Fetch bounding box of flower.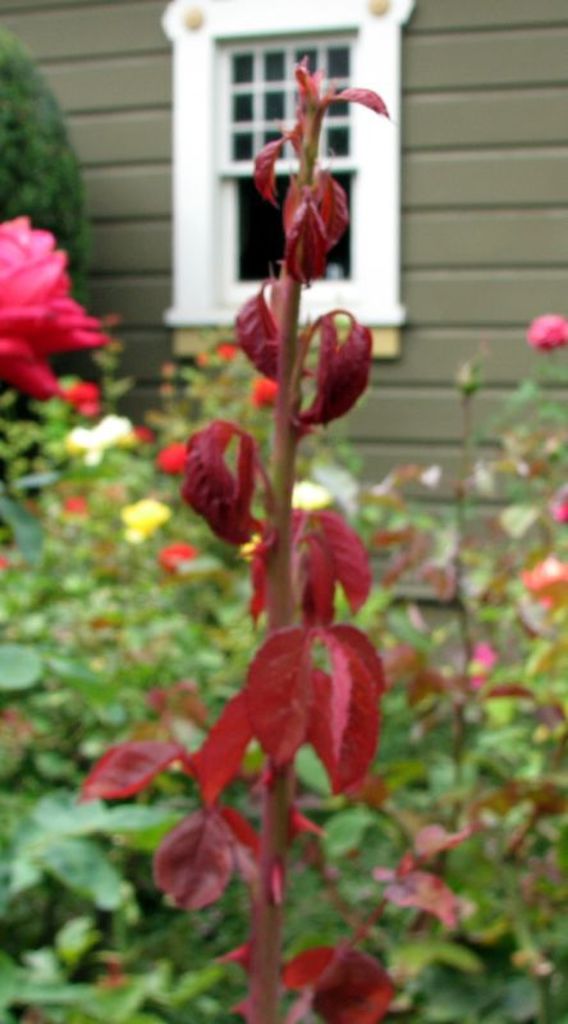
Bbox: detection(249, 367, 284, 408).
